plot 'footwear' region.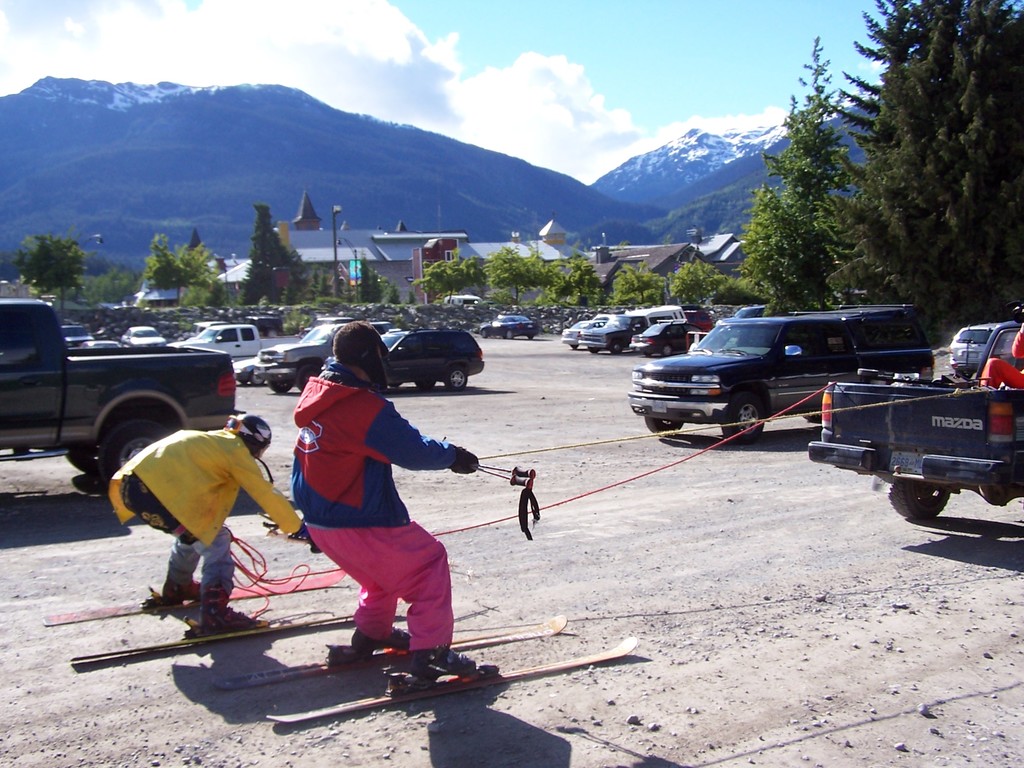
Plotted at <bbox>356, 618, 408, 643</bbox>.
